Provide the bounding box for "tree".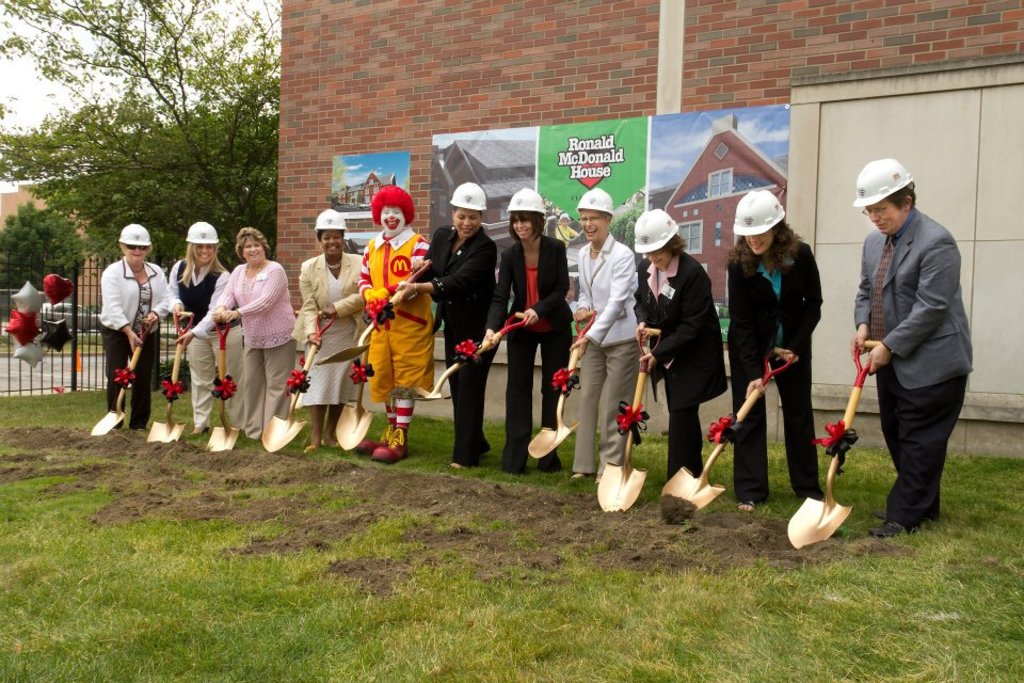
BBox(90, 99, 285, 282).
